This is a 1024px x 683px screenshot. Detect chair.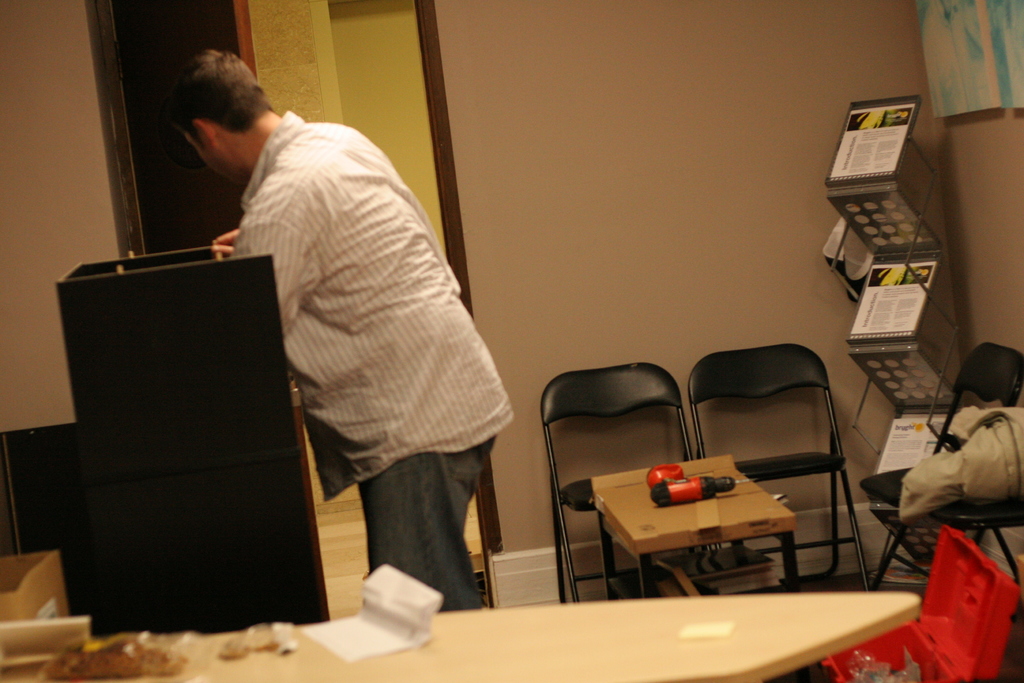
855 341 1023 588.
